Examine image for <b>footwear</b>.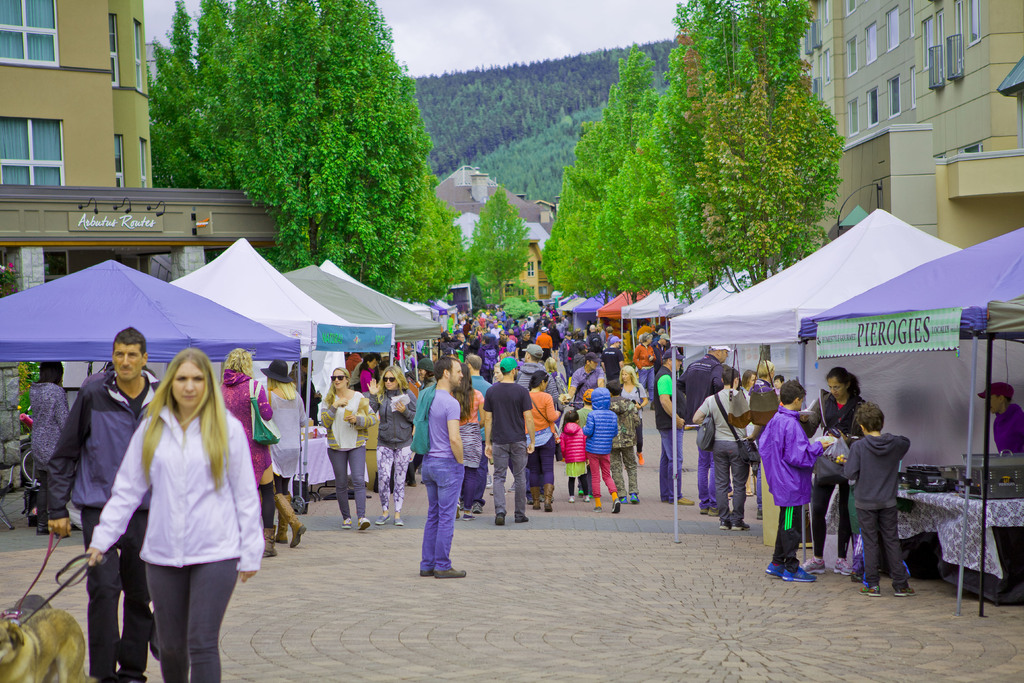
Examination result: [612,499,622,513].
